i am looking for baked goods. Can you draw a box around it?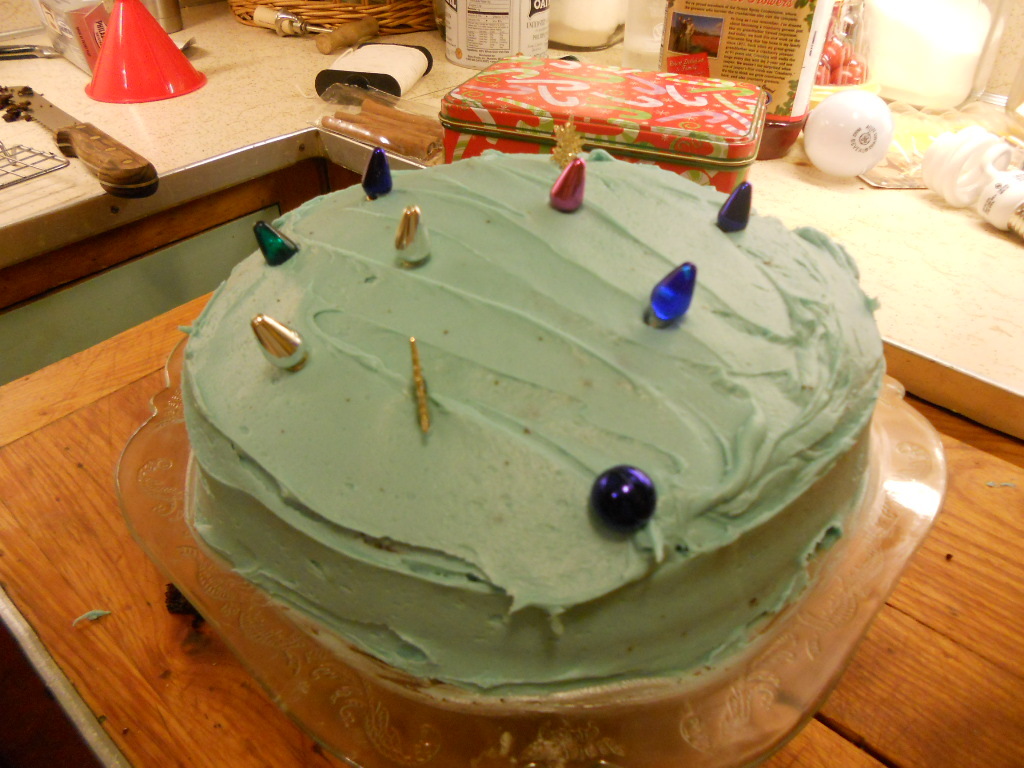
Sure, the bounding box is l=175, t=149, r=882, b=701.
